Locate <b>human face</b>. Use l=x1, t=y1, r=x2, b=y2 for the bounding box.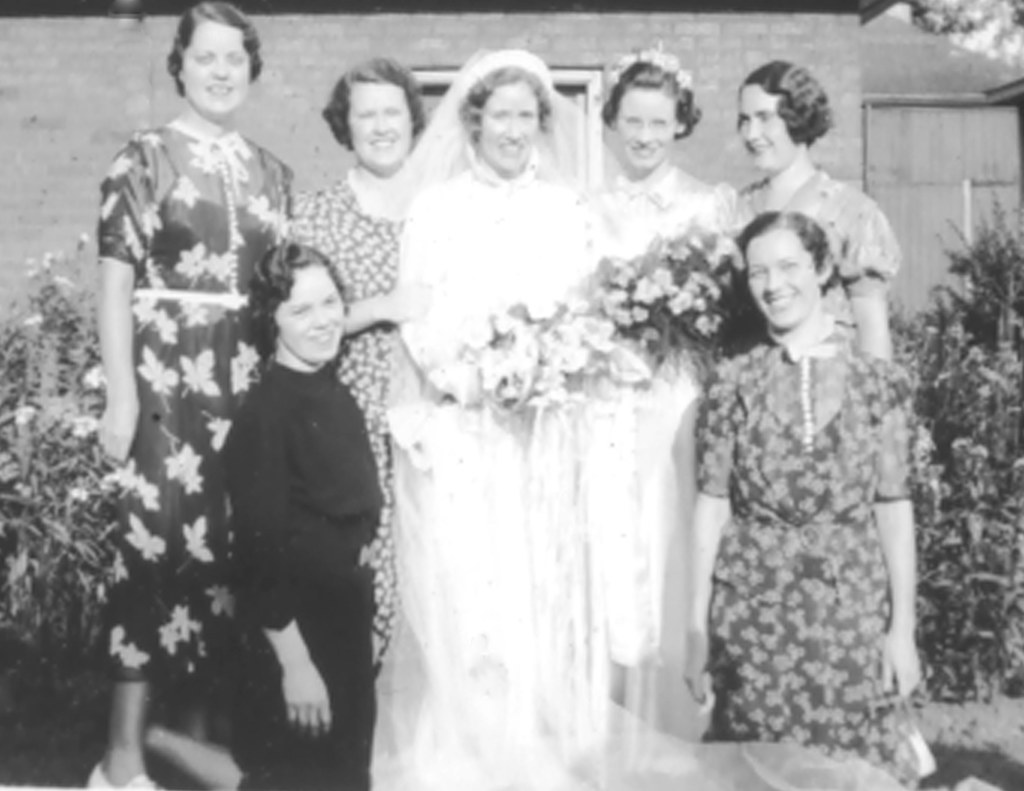
l=748, t=230, r=818, b=330.
